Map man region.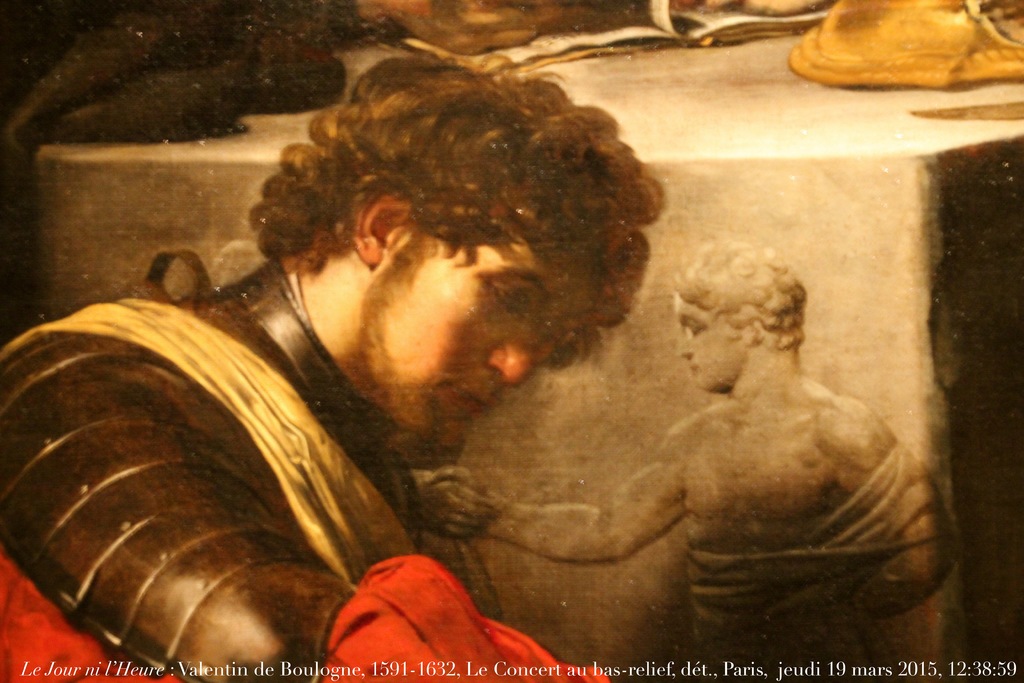
Mapped to bbox(0, 56, 662, 680).
